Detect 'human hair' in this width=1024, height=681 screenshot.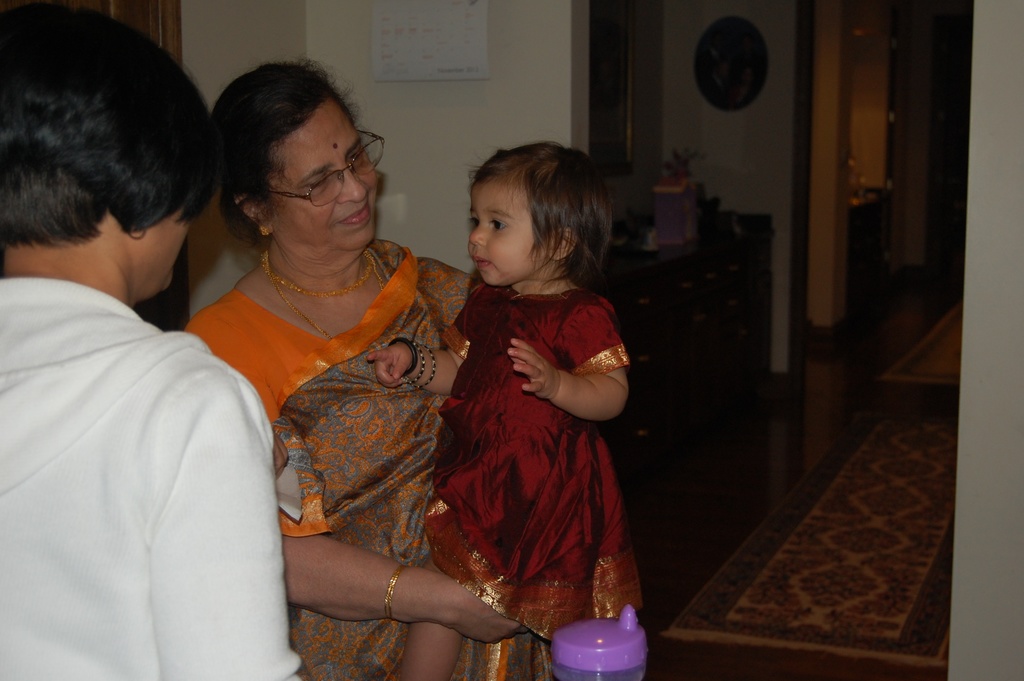
Detection: select_region(467, 139, 606, 286).
